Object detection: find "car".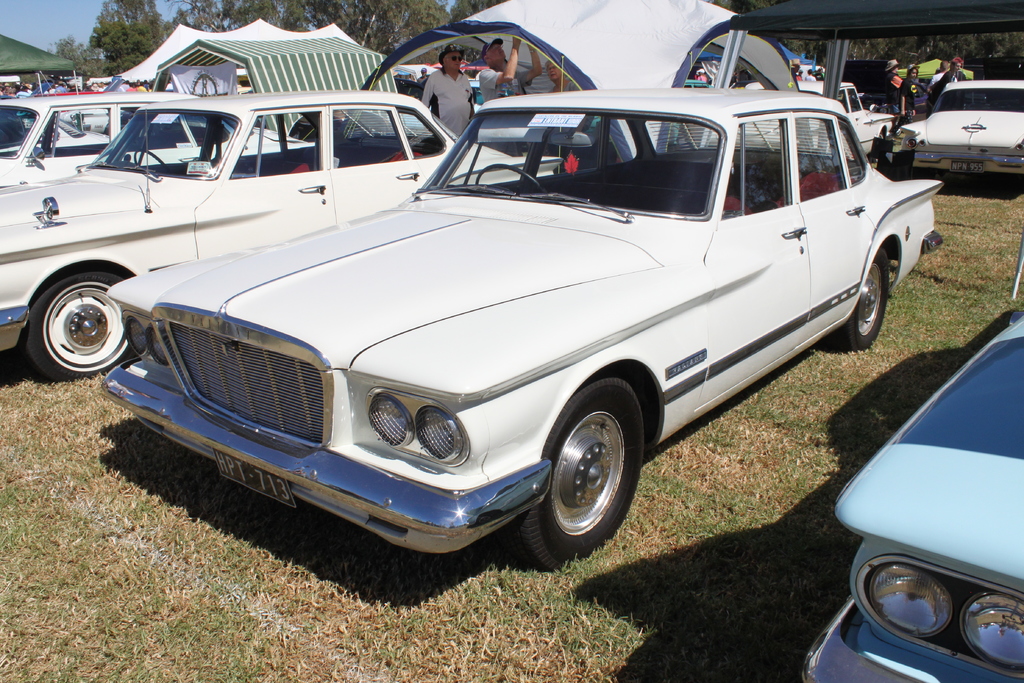
bbox=(97, 84, 945, 570).
